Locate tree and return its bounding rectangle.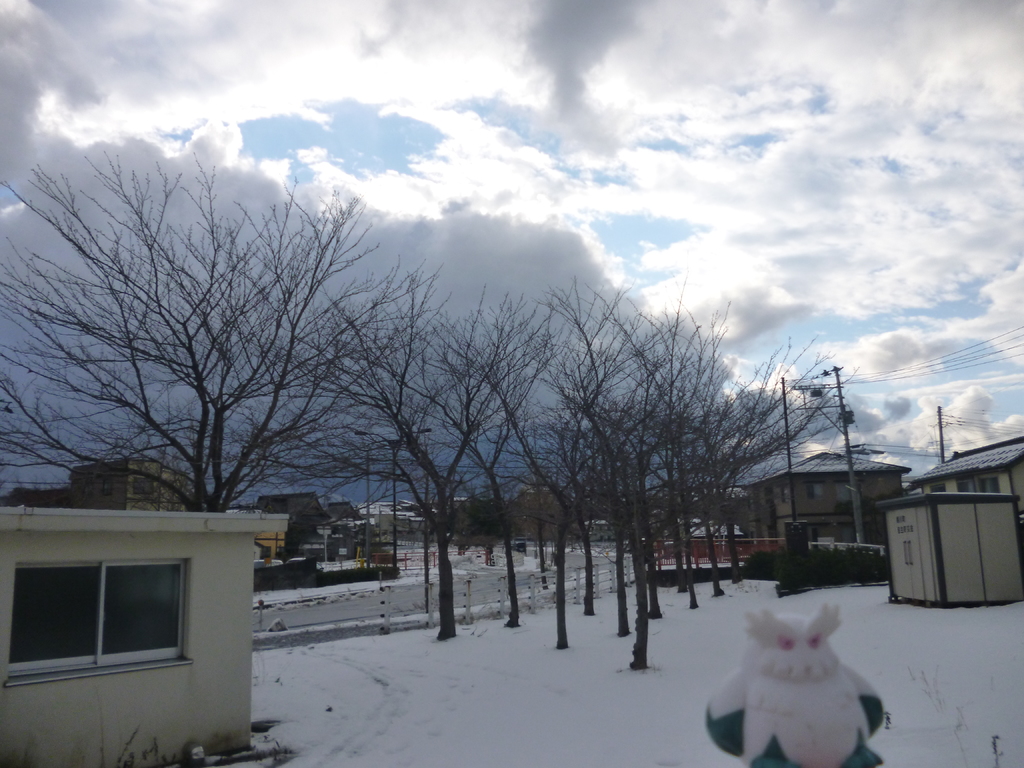
region(38, 136, 387, 548).
